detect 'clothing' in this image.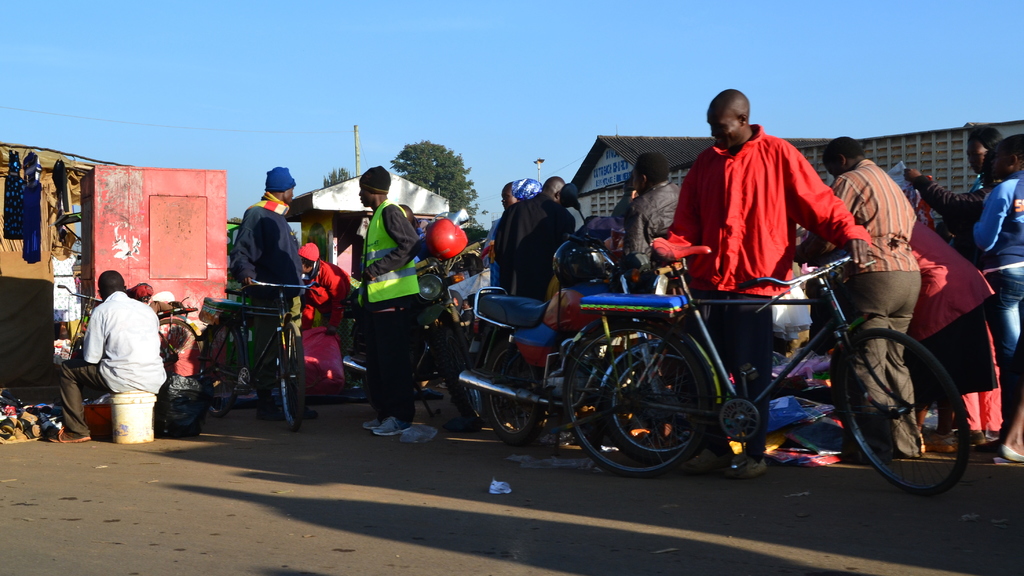
Detection: left=911, top=220, right=1000, bottom=443.
